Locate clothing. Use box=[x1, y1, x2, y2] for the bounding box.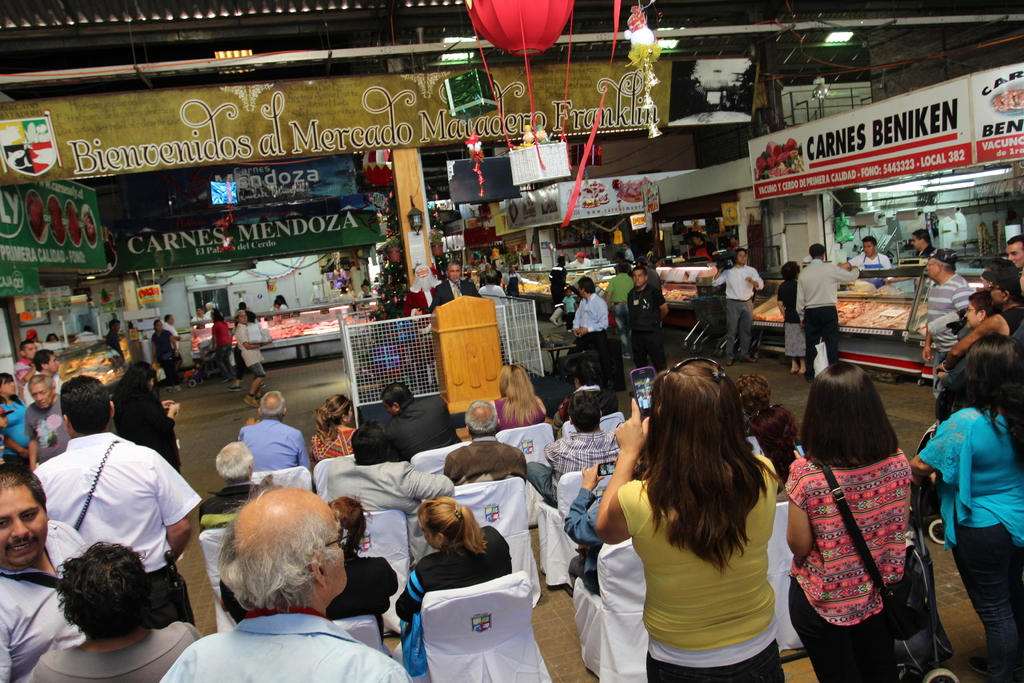
box=[28, 628, 207, 682].
